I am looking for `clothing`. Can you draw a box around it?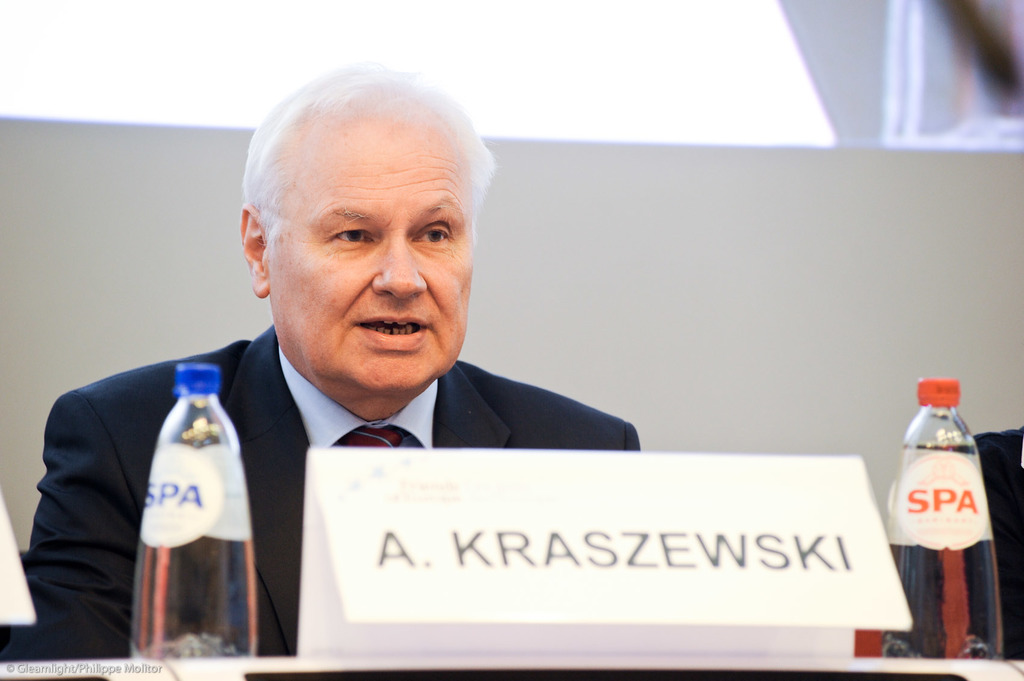
Sure, the bounding box is select_region(897, 424, 1023, 666).
